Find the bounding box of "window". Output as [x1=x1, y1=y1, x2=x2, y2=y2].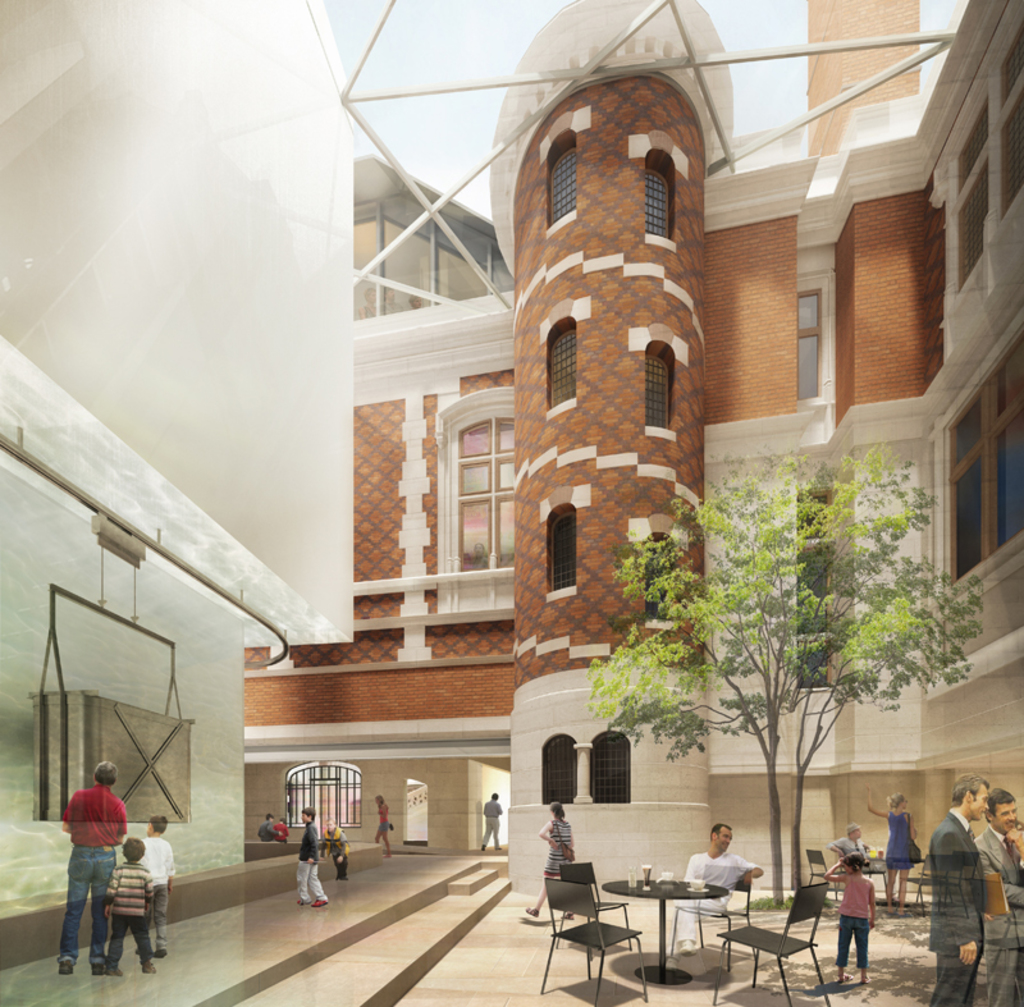
[x1=940, y1=325, x2=1023, y2=617].
